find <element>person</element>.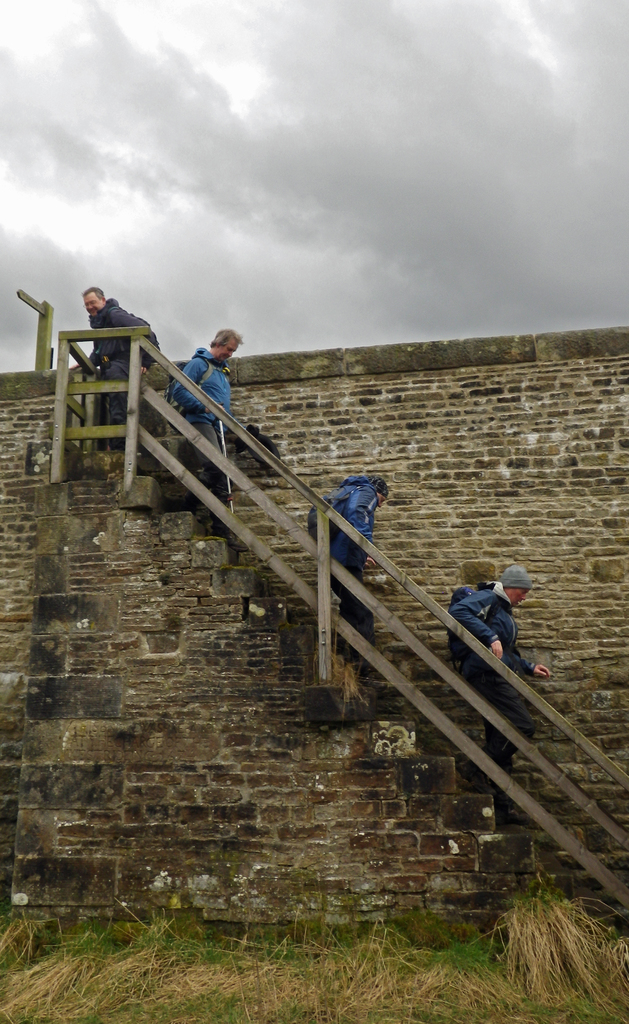
pyautogui.locateOnScreen(70, 286, 159, 447).
